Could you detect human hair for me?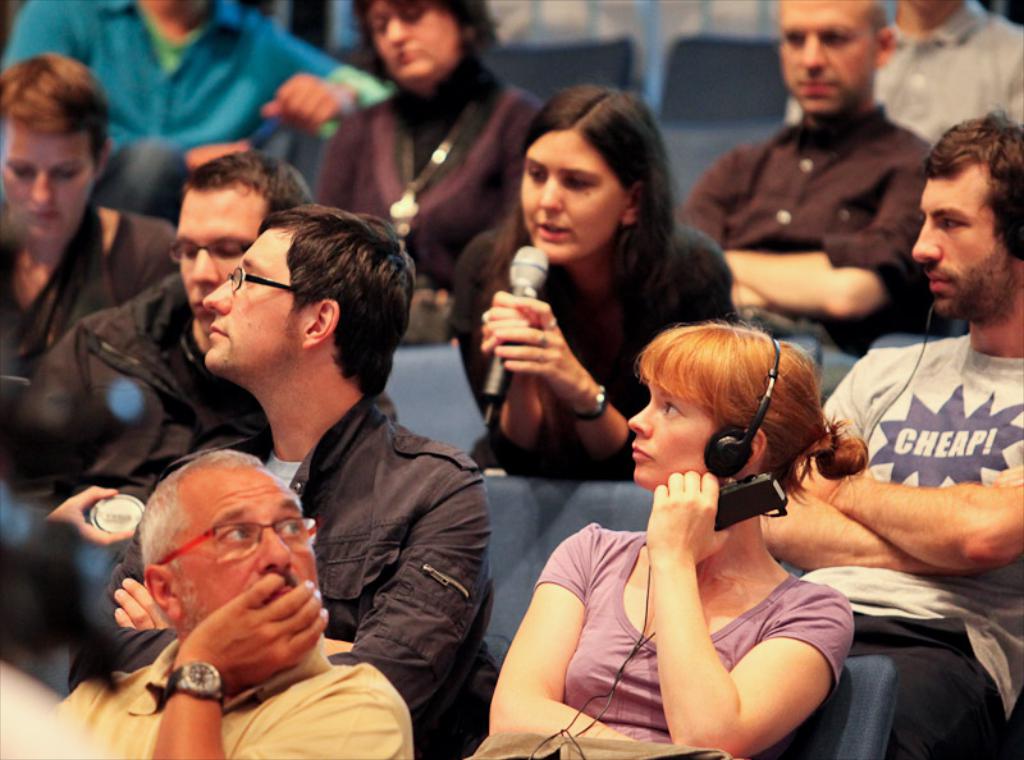
Detection result: Rect(179, 147, 314, 225).
